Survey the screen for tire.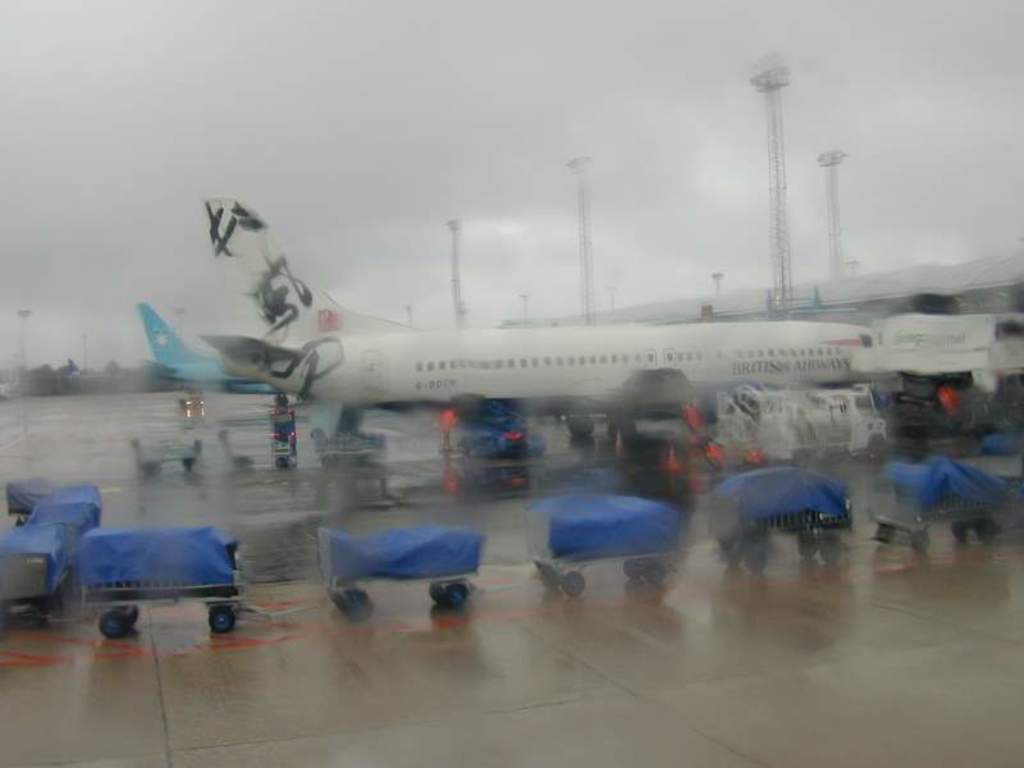
Survey found: bbox(799, 529, 817, 561).
